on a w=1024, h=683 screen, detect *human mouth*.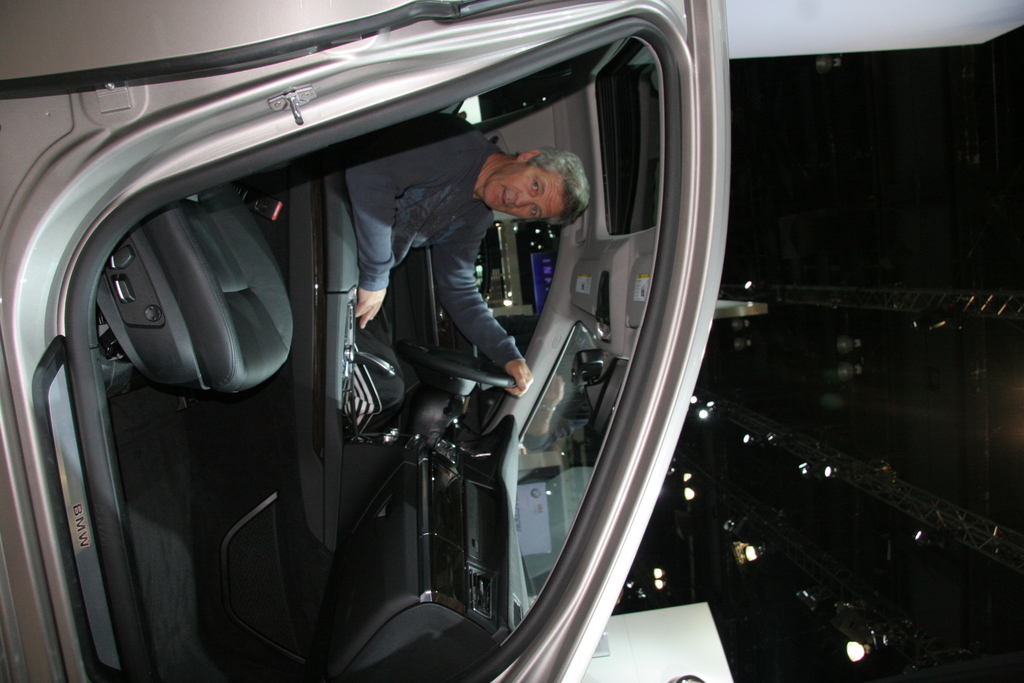
detection(504, 191, 505, 202).
